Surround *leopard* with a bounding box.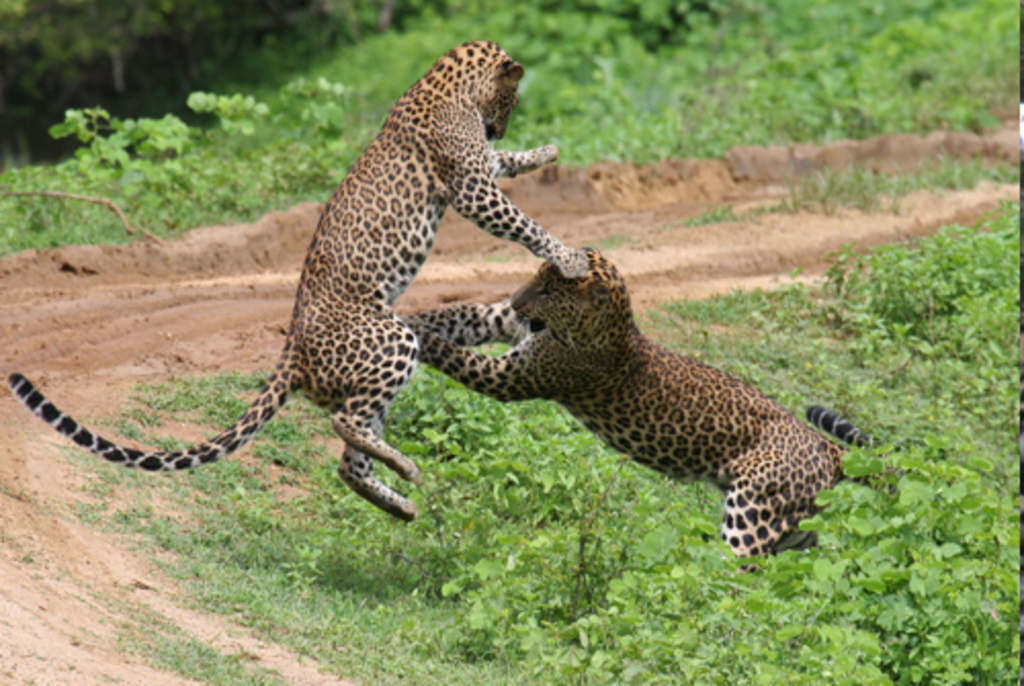
[x1=393, y1=252, x2=899, y2=573].
